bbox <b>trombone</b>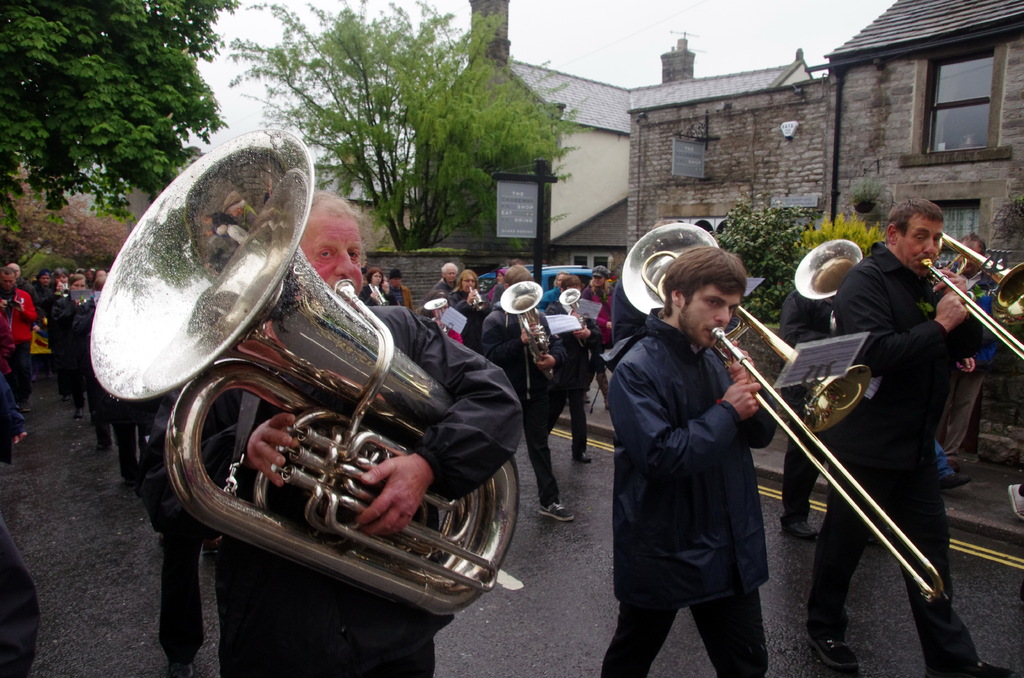
pyautogui.locateOnScreen(640, 250, 947, 602)
